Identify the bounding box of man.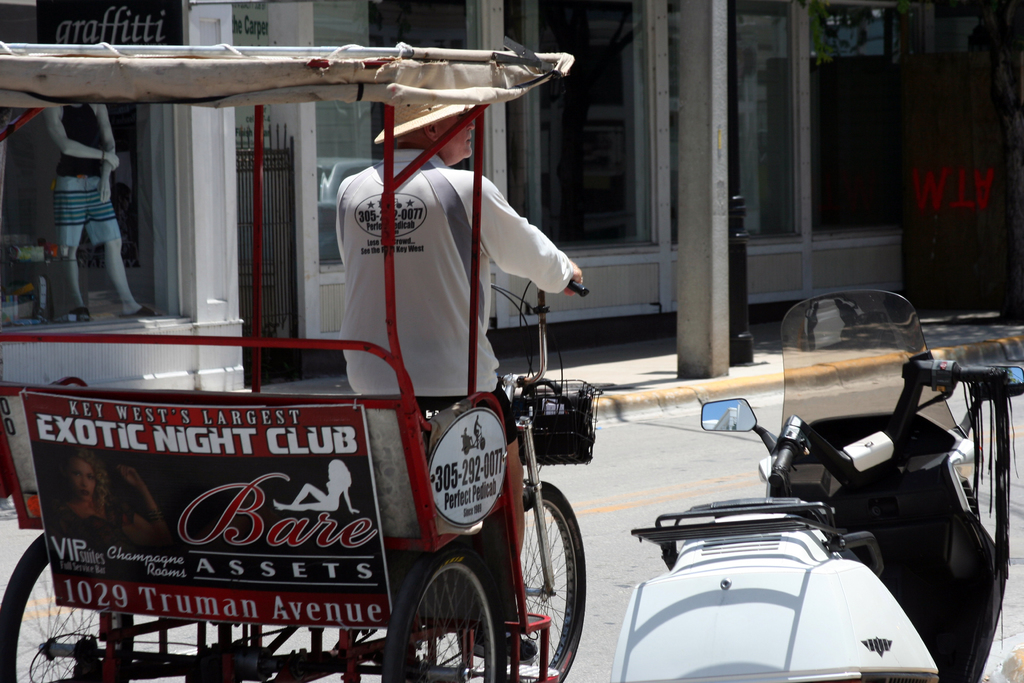
{"x1": 330, "y1": 94, "x2": 584, "y2": 664}.
